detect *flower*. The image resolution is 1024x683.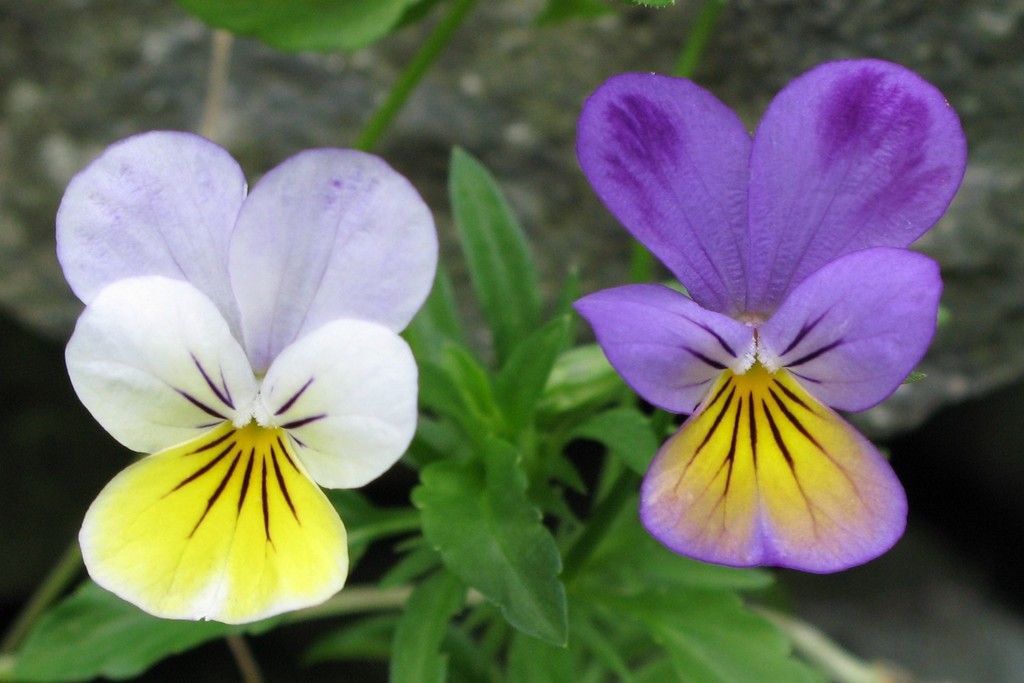
(59, 131, 436, 654).
